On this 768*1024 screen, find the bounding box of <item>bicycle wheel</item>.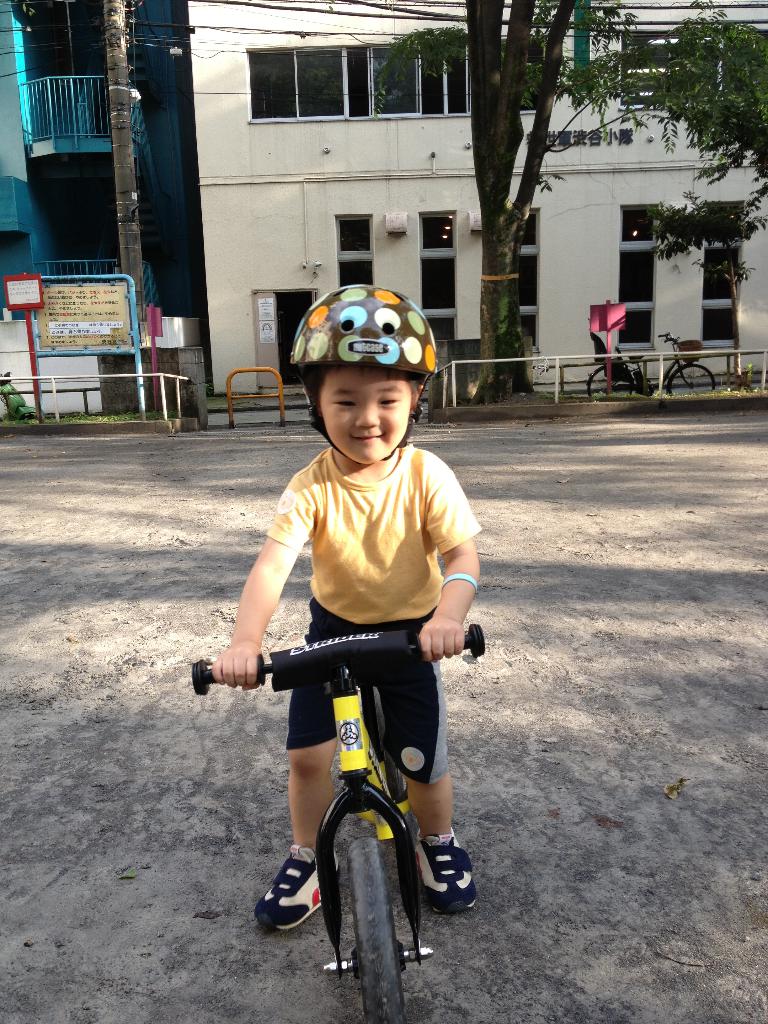
Bounding box: bbox(586, 360, 637, 405).
